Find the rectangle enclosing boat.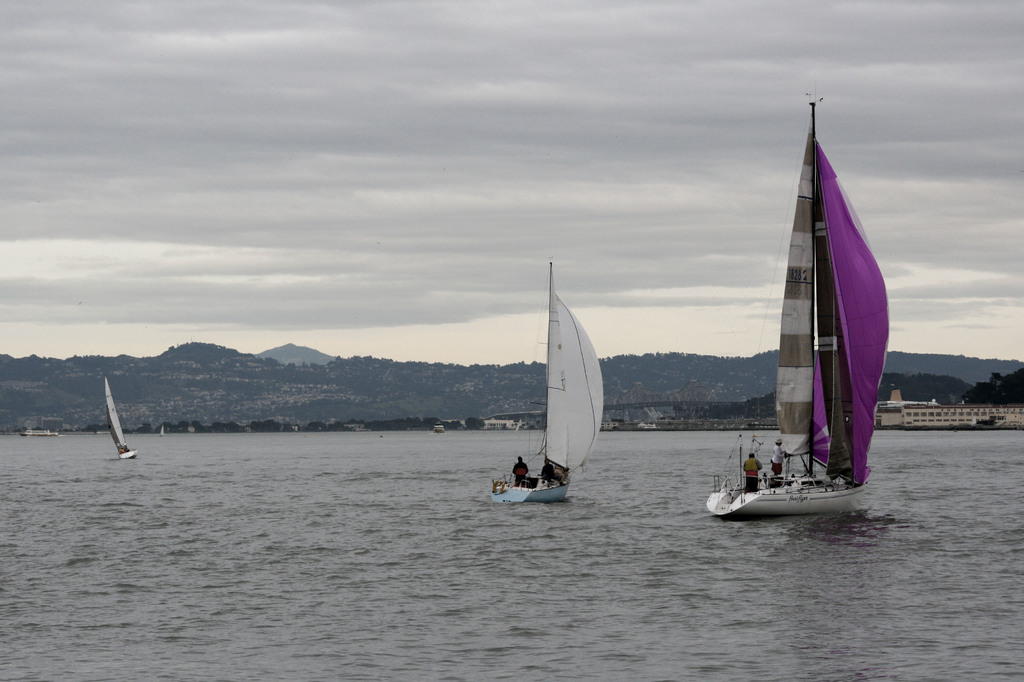
(left=492, top=263, right=607, bottom=507).
